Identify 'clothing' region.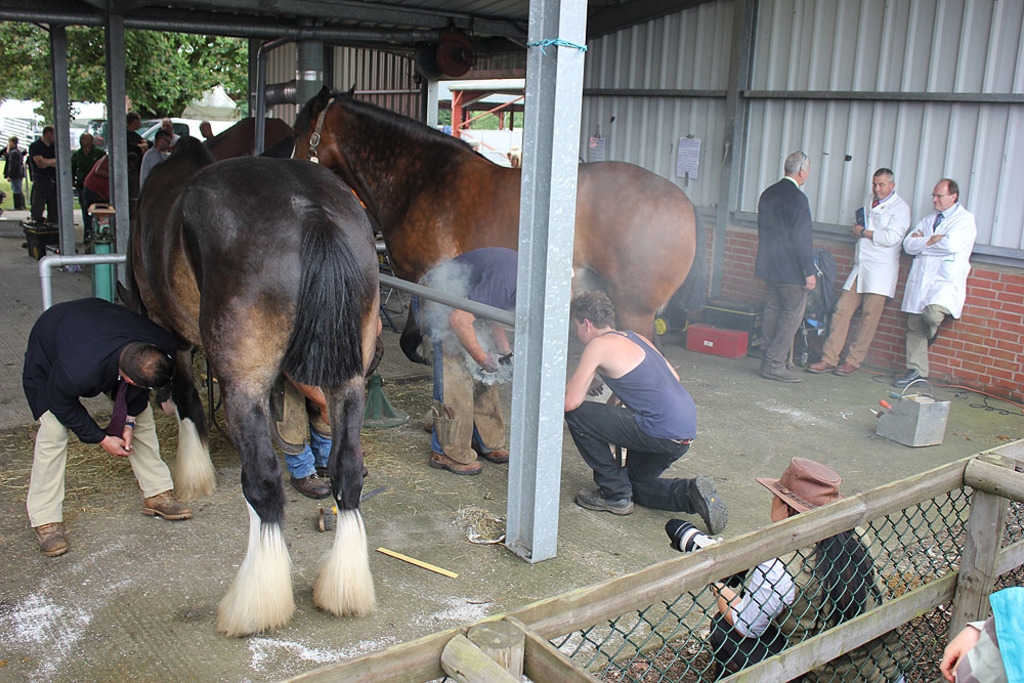
Region: {"x1": 31, "y1": 298, "x2": 184, "y2": 455}.
